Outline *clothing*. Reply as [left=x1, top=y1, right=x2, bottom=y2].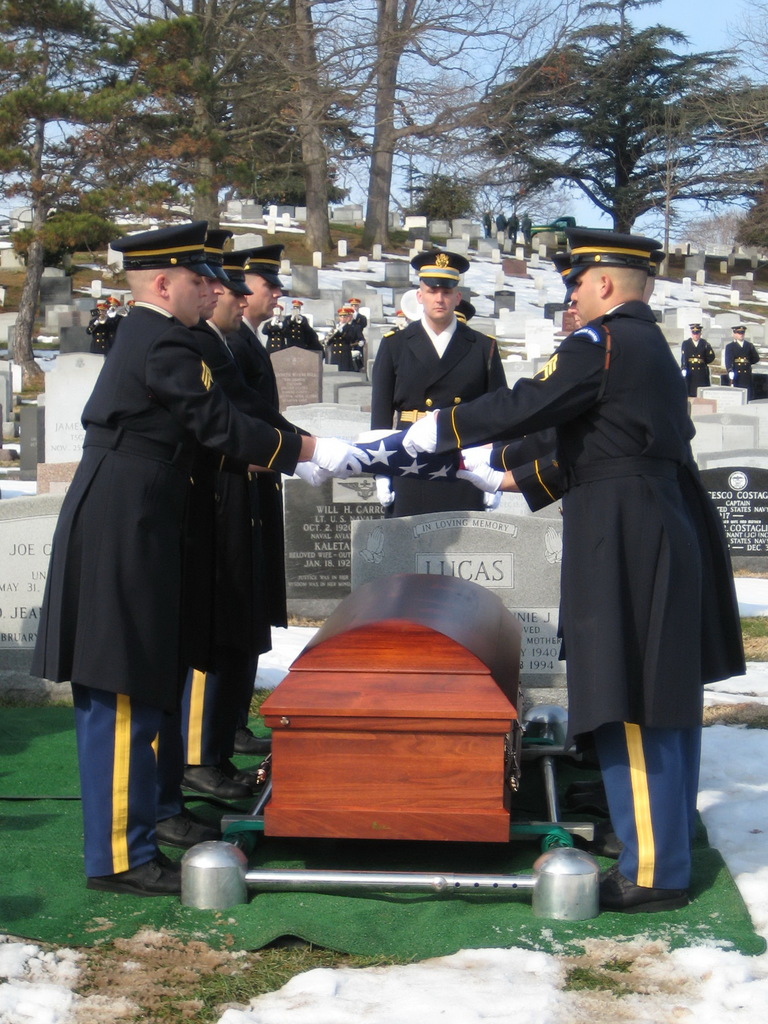
[left=726, top=337, right=760, bottom=385].
